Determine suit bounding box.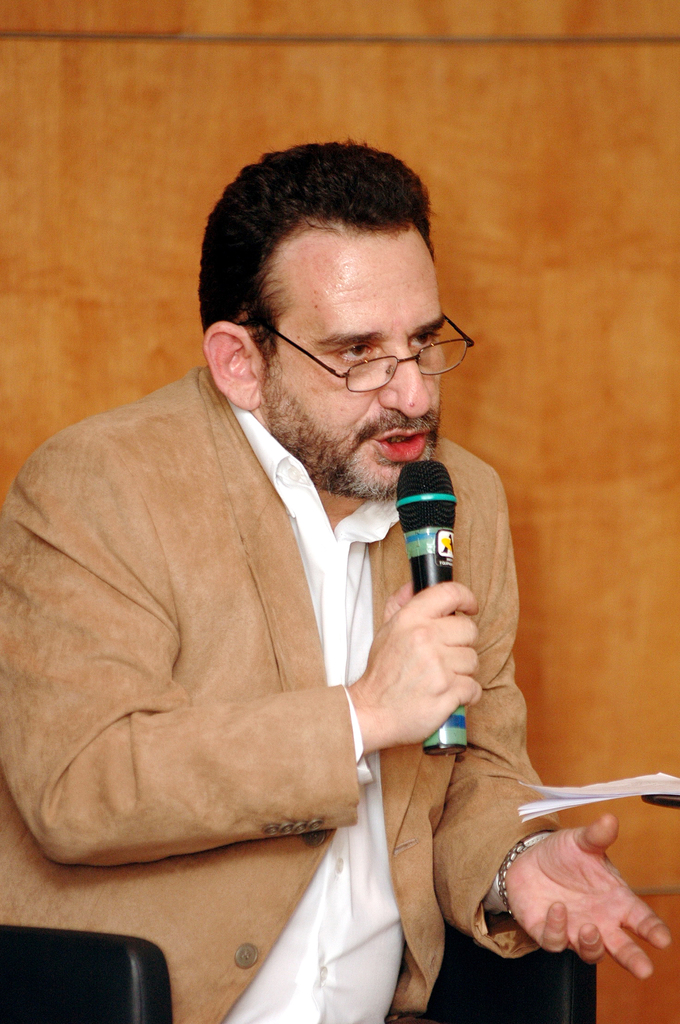
Determined: box(17, 349, 501, 906).
